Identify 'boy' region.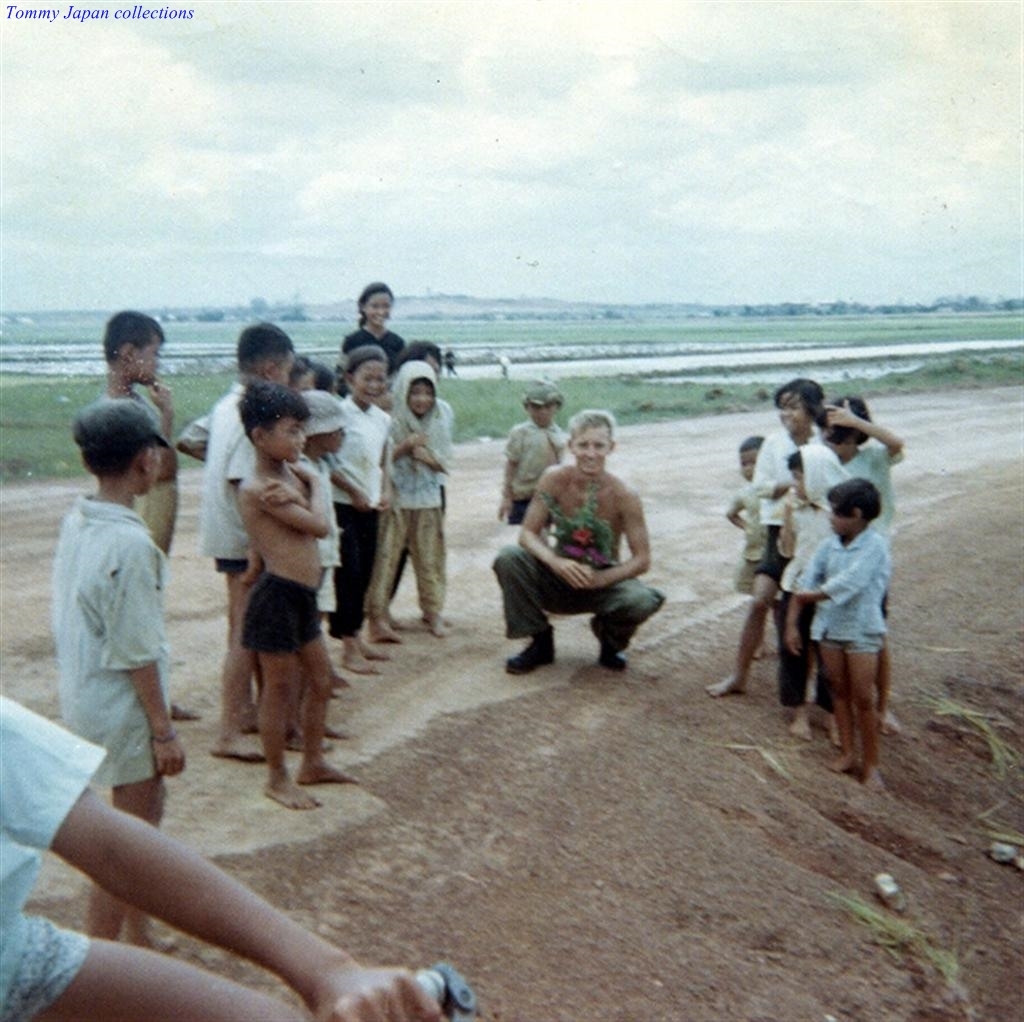
Region: bbox=(729, 435, 771, 655).
